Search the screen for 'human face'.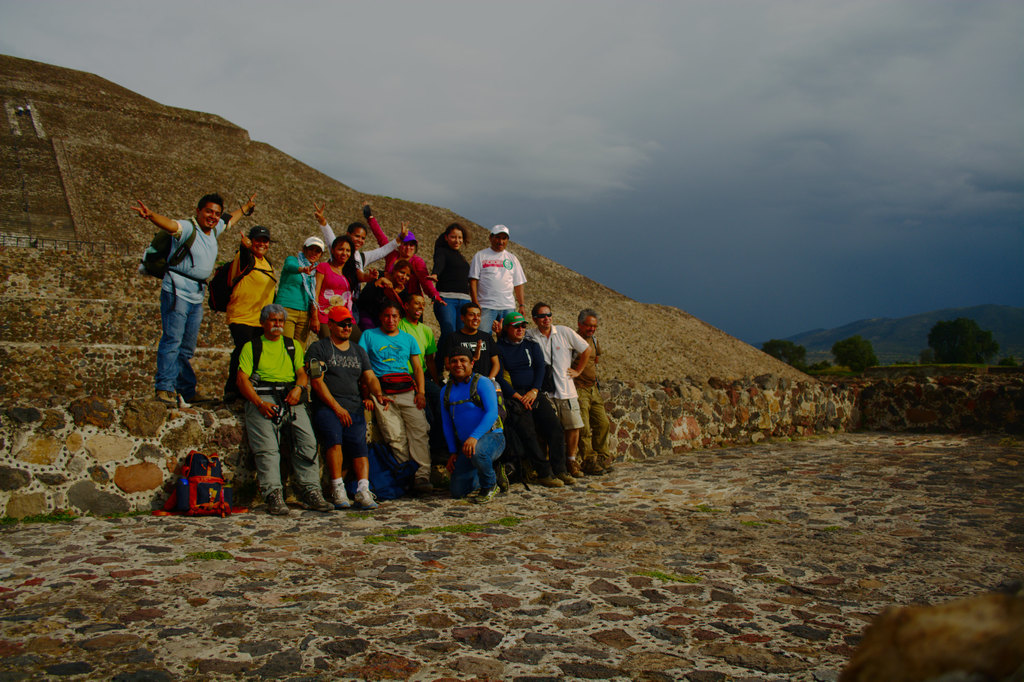
Found at 465:309:479:331.
